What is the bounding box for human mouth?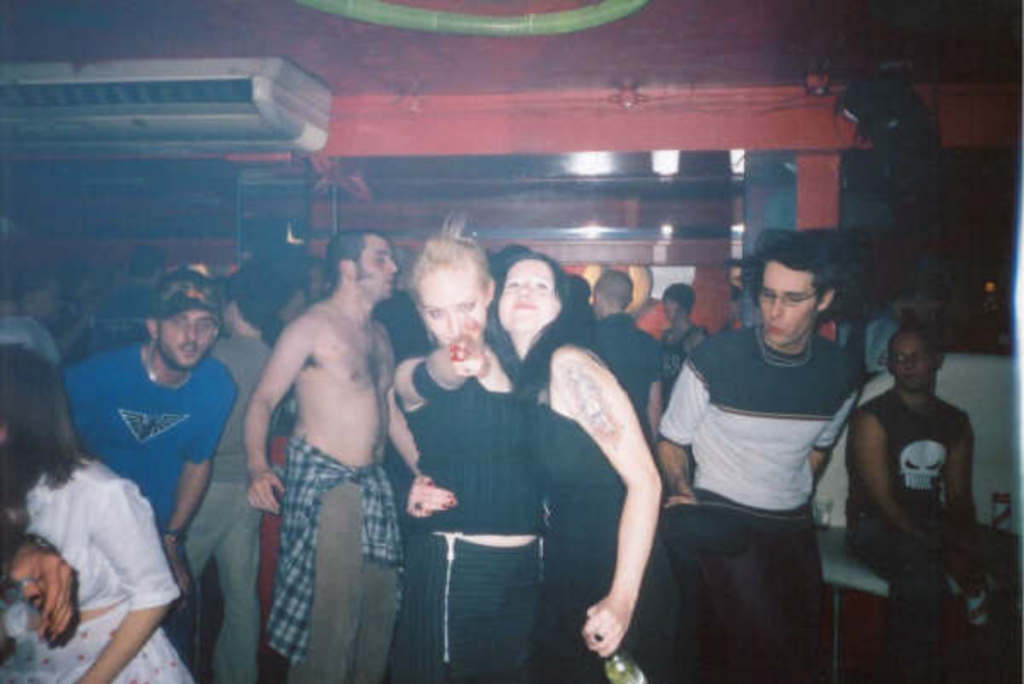
(177, 336, 200, 358).
